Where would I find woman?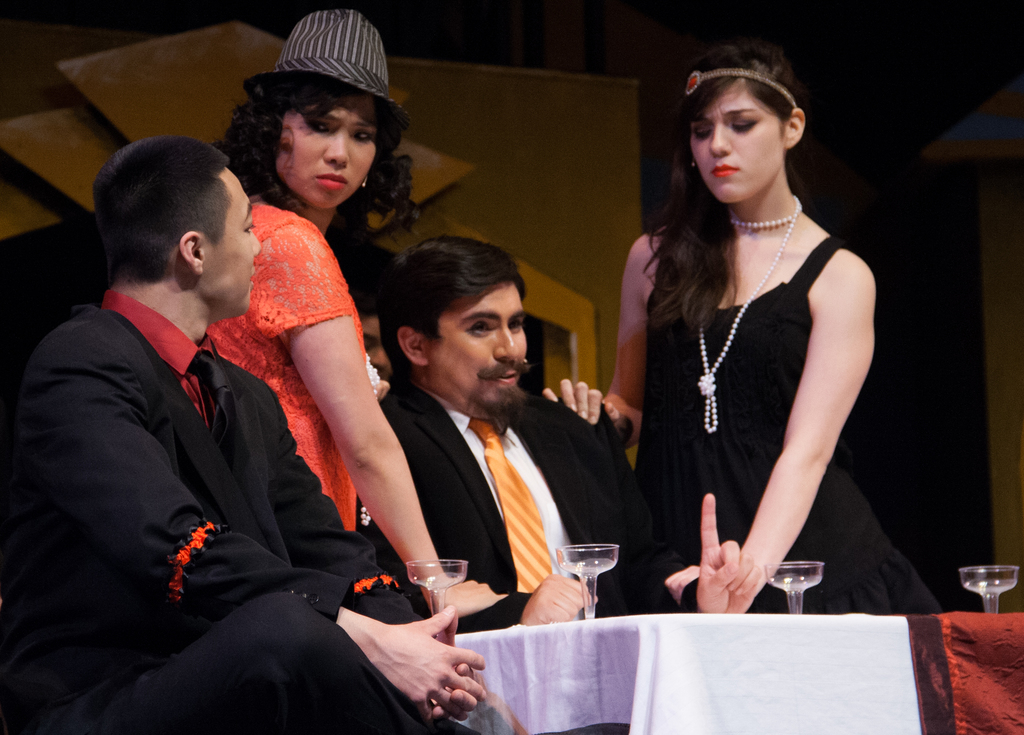
At [left=195, top=5, right=510, bottom=624].
